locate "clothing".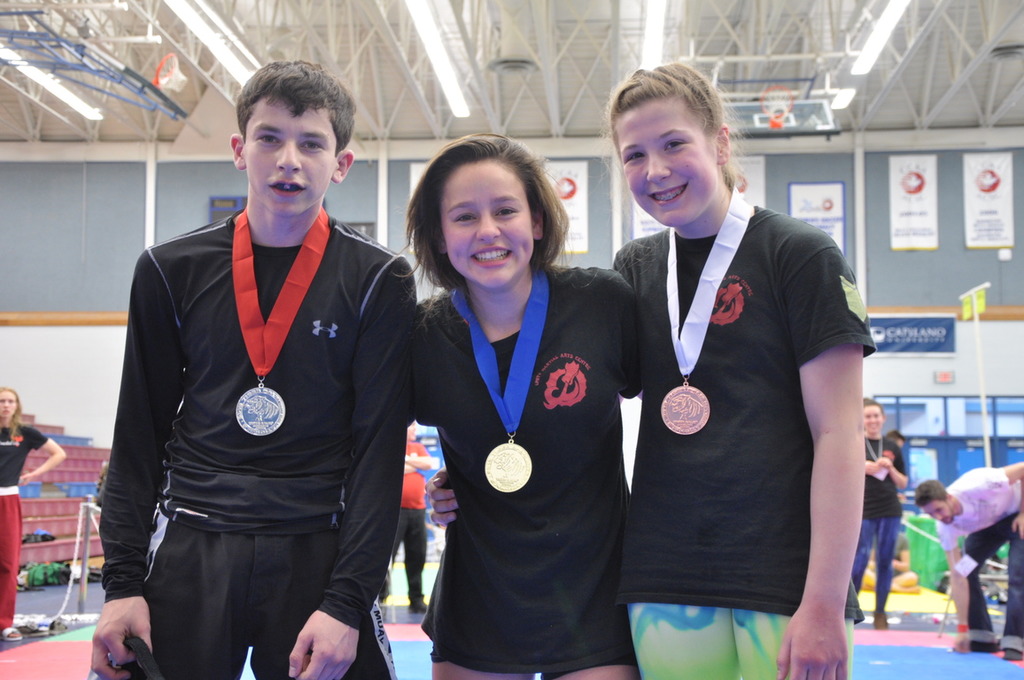
Bounding box: box=[951, 471, 1023, 651].
